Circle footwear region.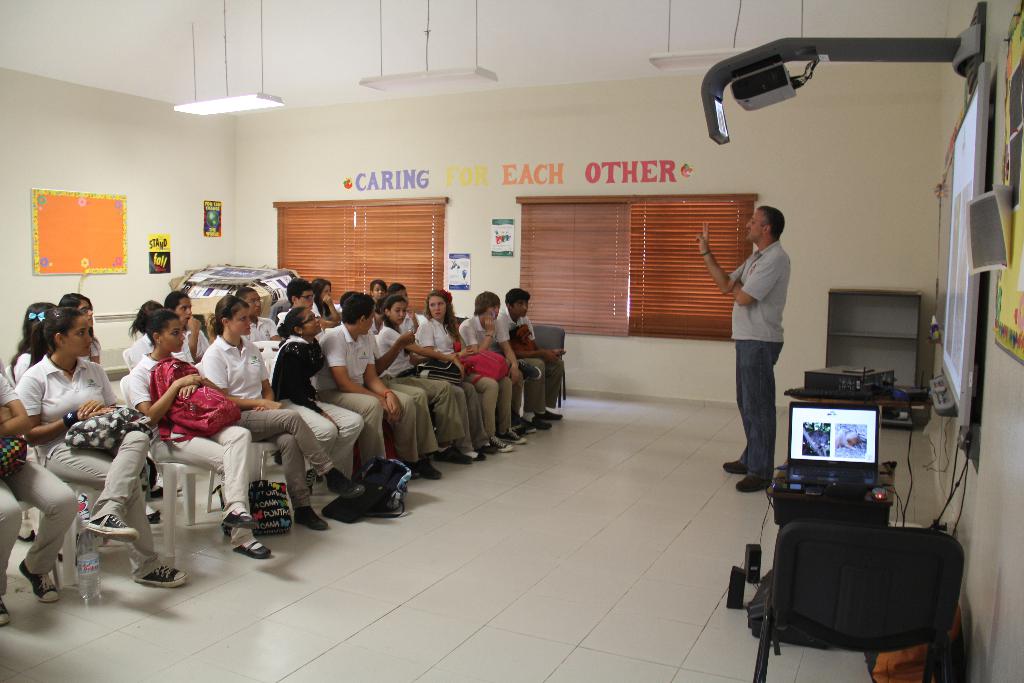
Region: <region>533, 419, 550, 428</region>.
